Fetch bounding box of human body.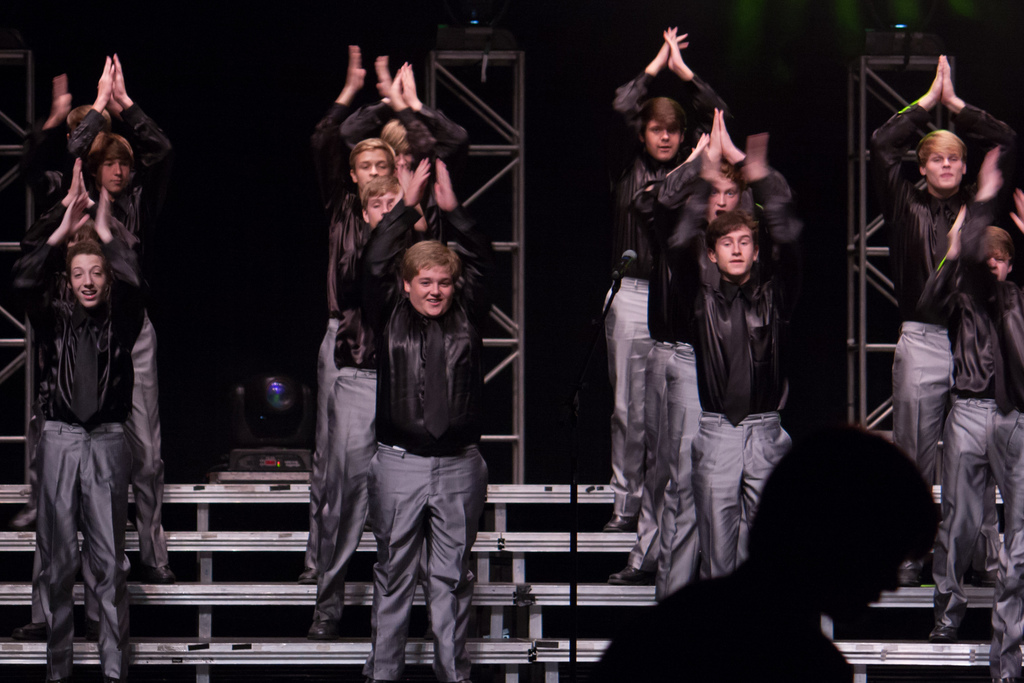
Bbox: locate(868, 51, 1022, 587).
